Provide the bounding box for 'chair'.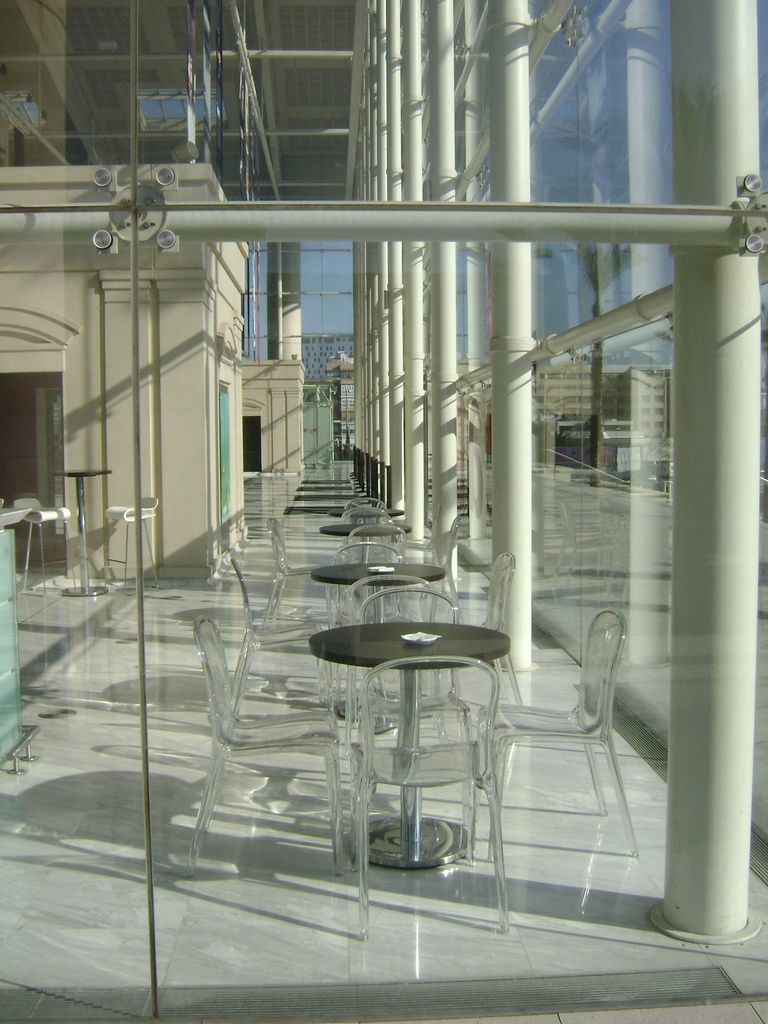
488 609 637 856.
